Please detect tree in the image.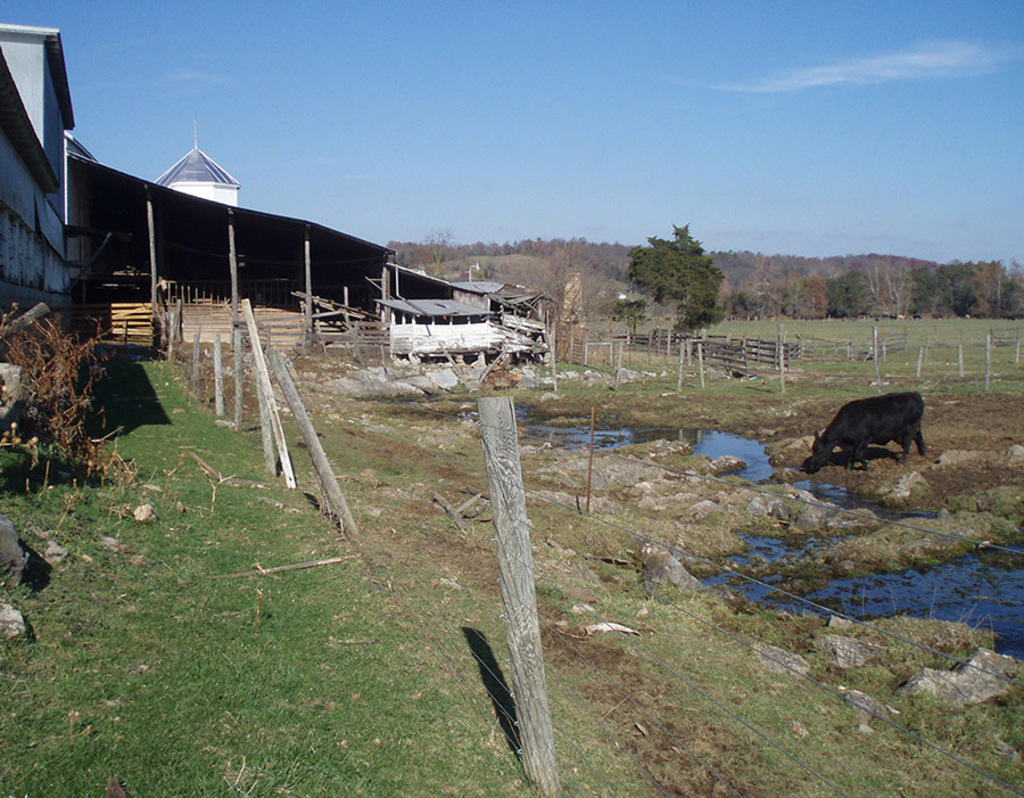
378,229,617,271.
